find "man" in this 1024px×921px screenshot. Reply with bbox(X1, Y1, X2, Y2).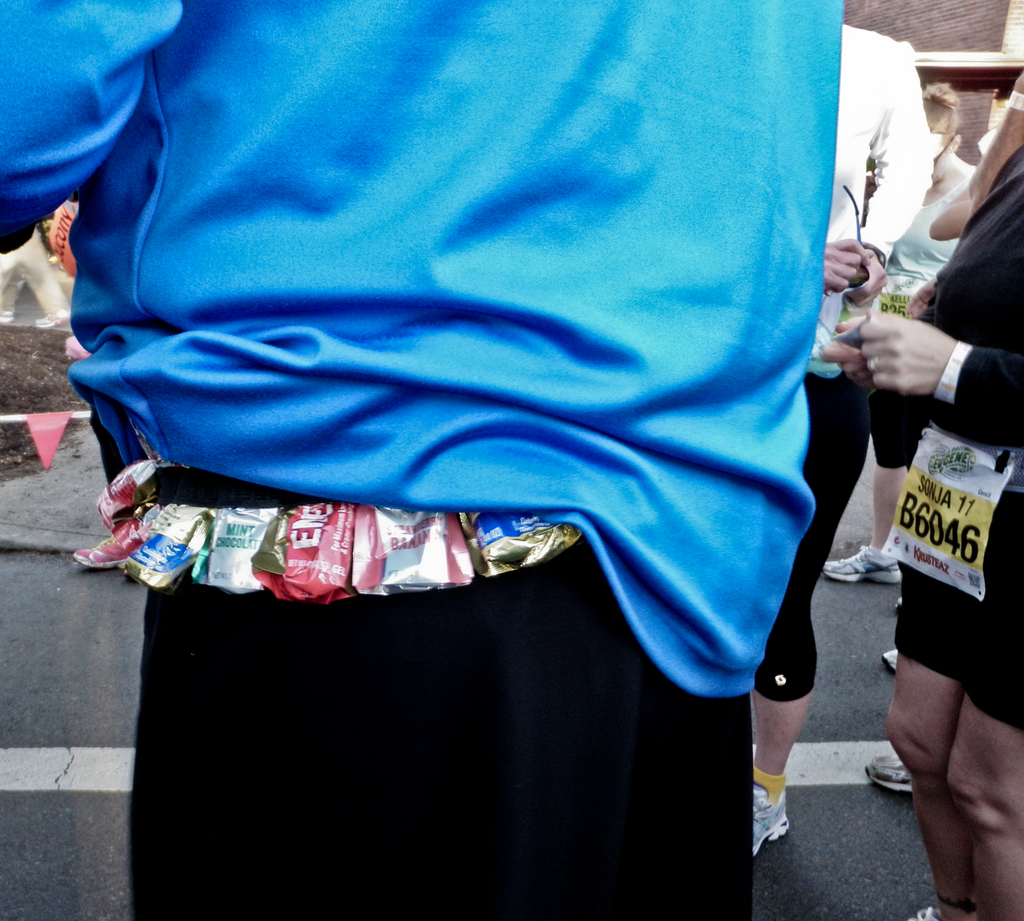
bbox(743, 23, 939, 856).
